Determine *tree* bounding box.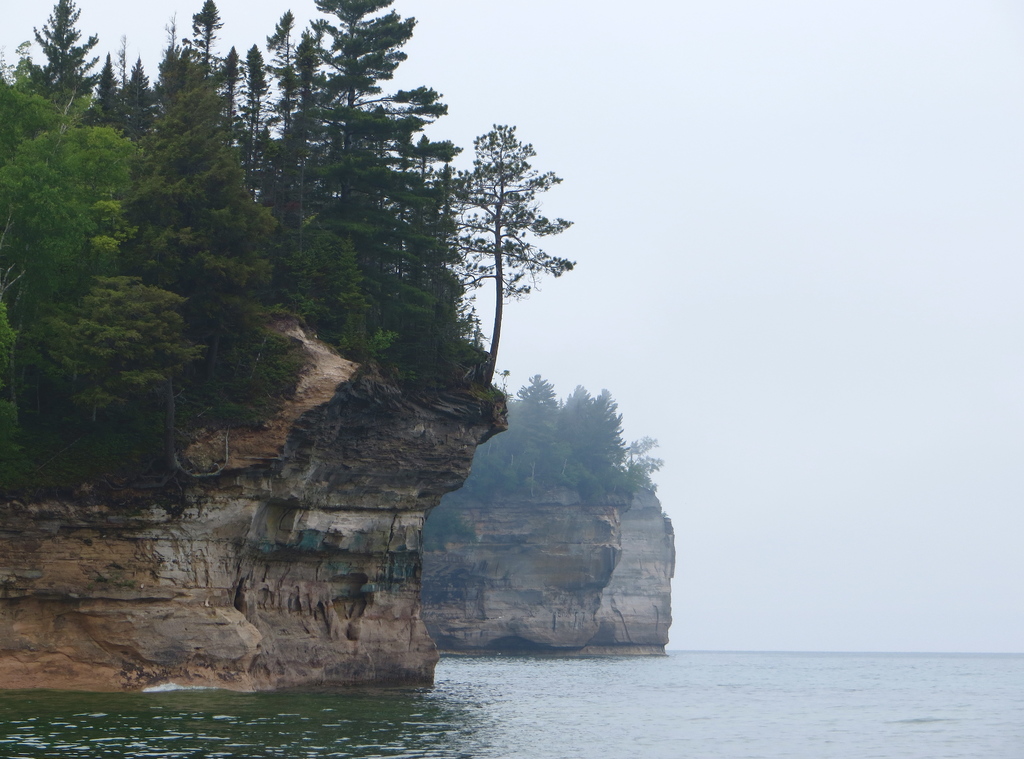
Determined: box=[189, 0, 223, 73].
